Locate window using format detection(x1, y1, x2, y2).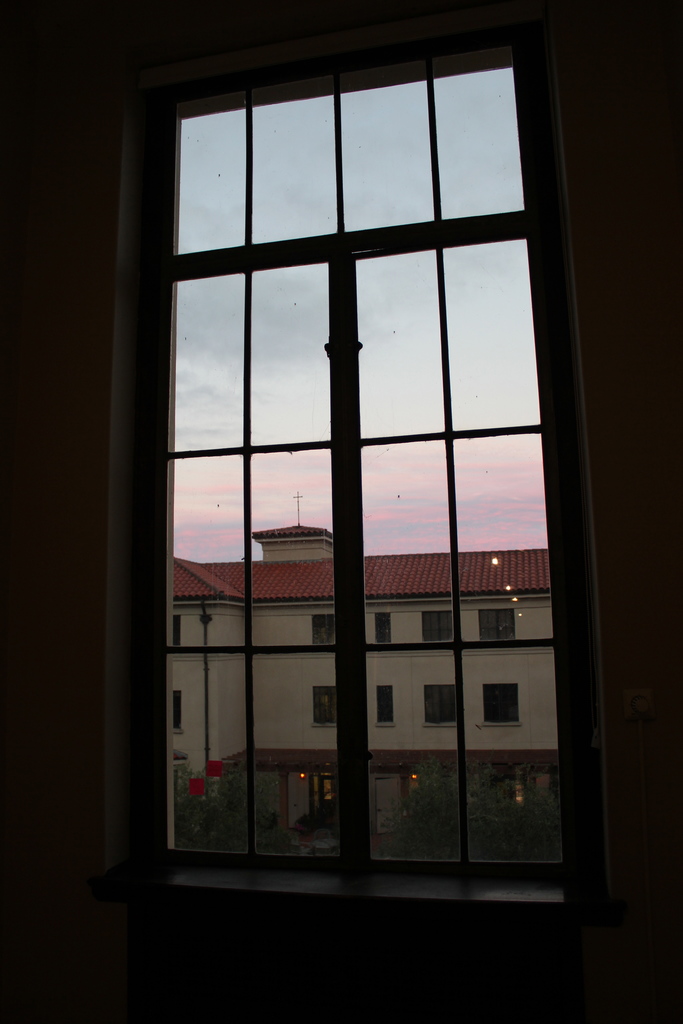
detection(175, 614, 182, 650).
